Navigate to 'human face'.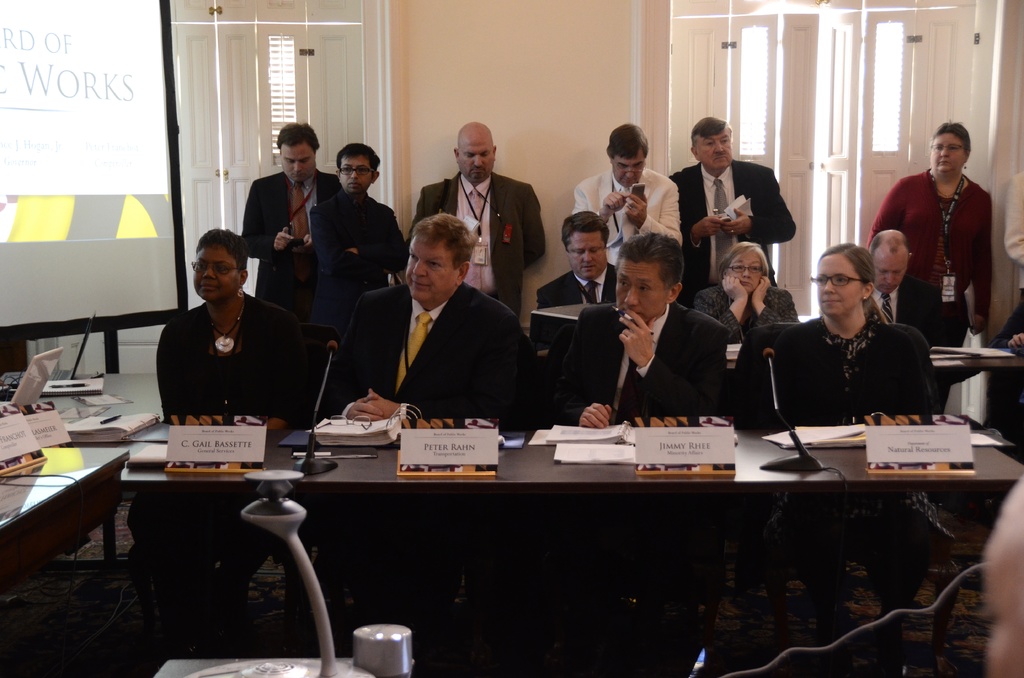
Navigation target: [left=726, top=252, right=761, bottom=286].
